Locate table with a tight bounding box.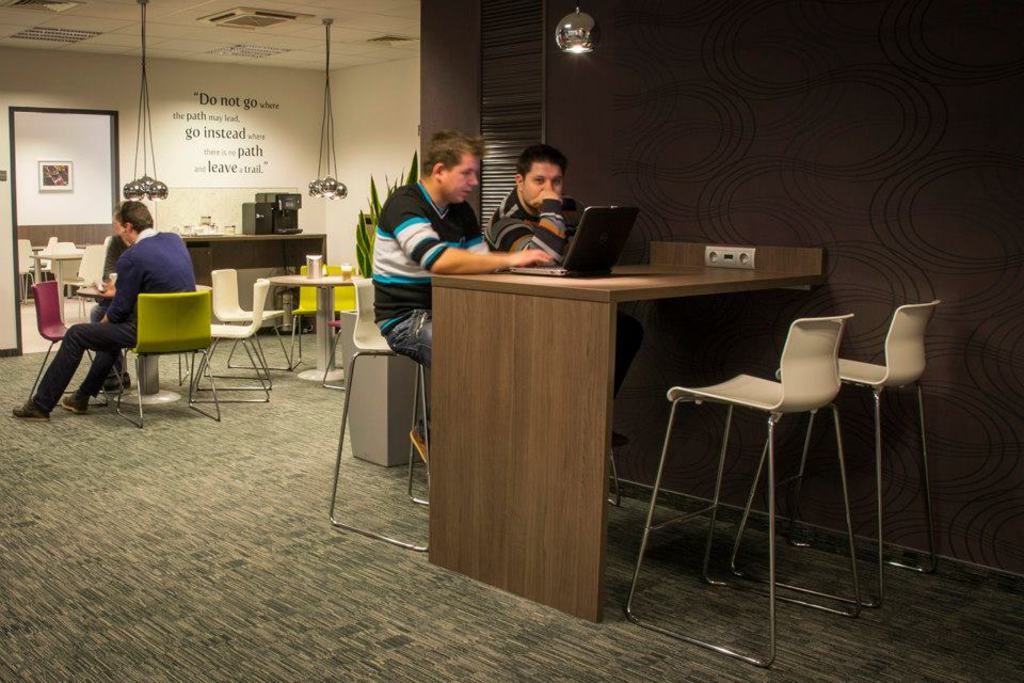
locate(29, 248, 78, 281).
